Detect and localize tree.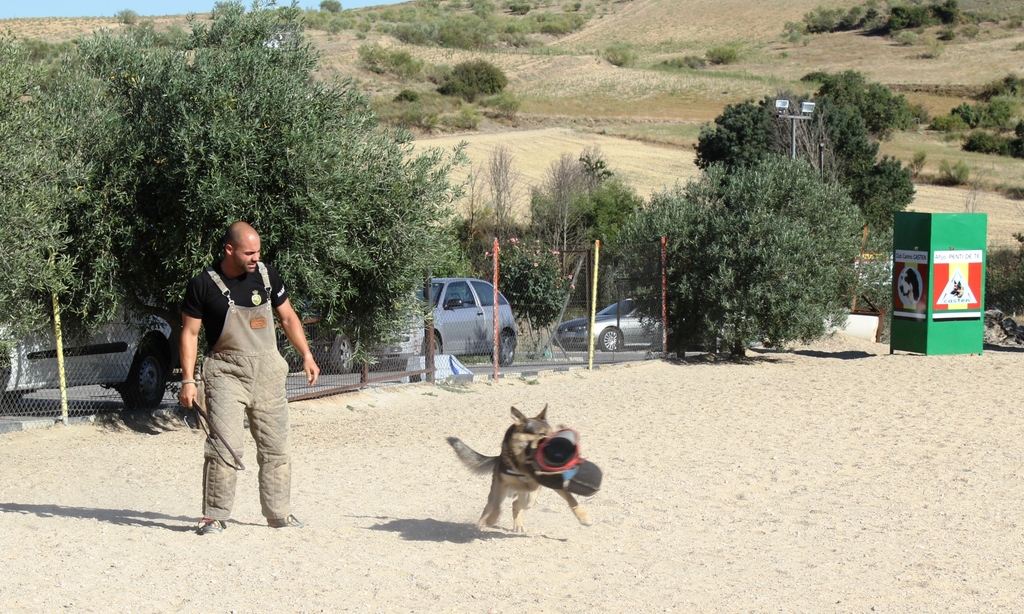
Localized at <bbox>806, 72, 917, 141</bbox>.
